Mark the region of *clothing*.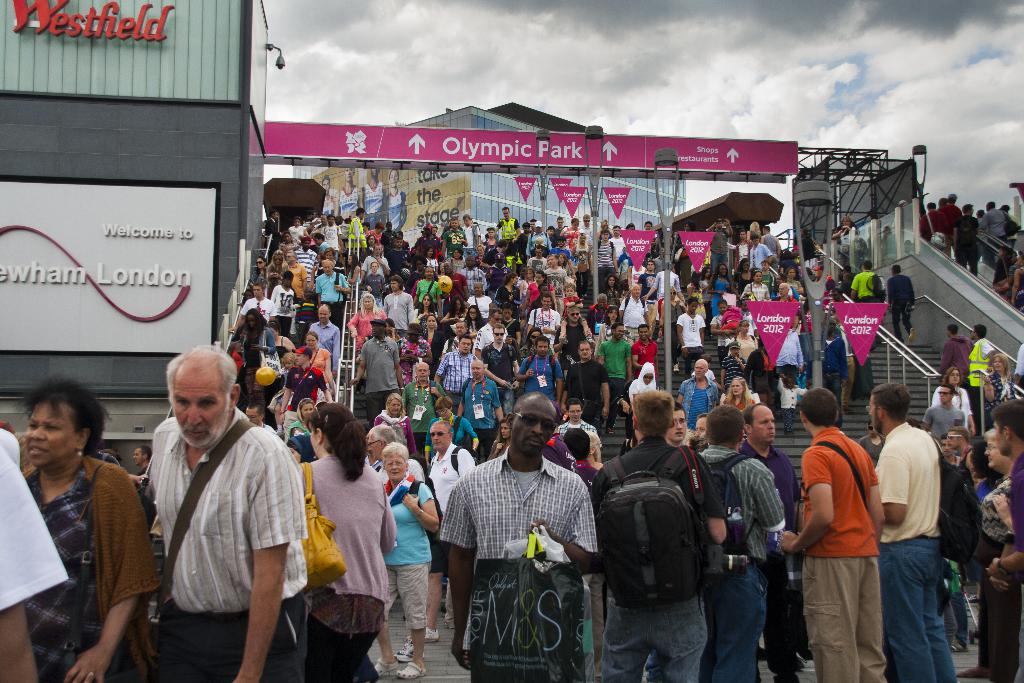
Region: select_region(573, 365, 623, 429).
